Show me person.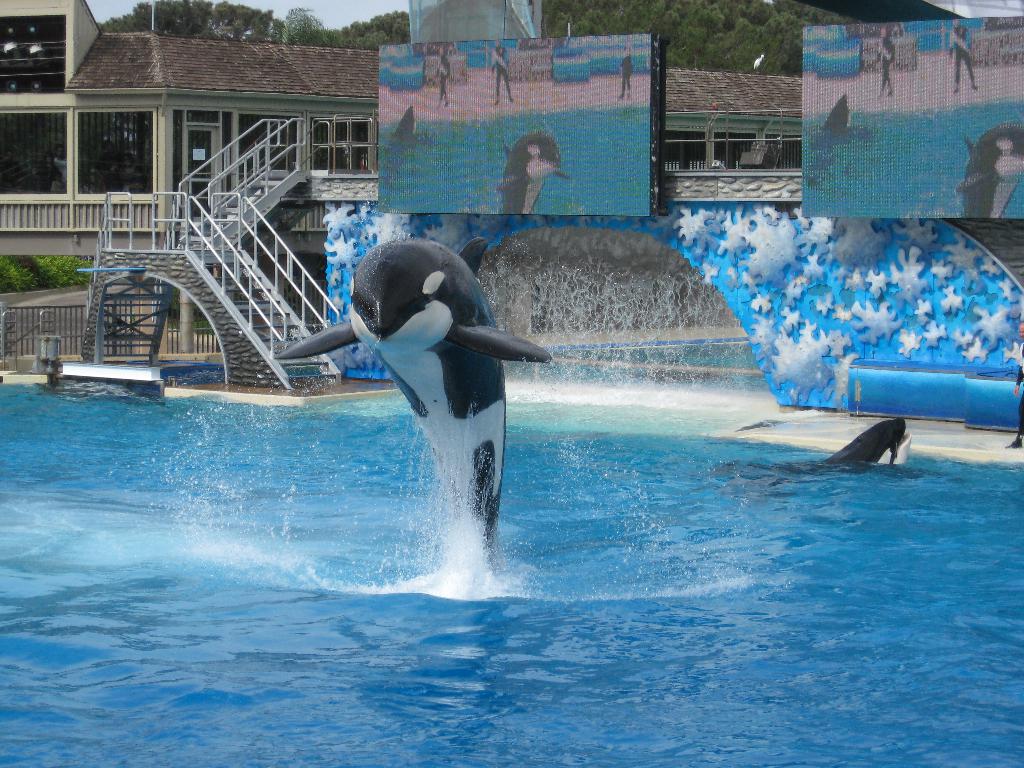
person is here: Rect(490, 36, 516, 108).
